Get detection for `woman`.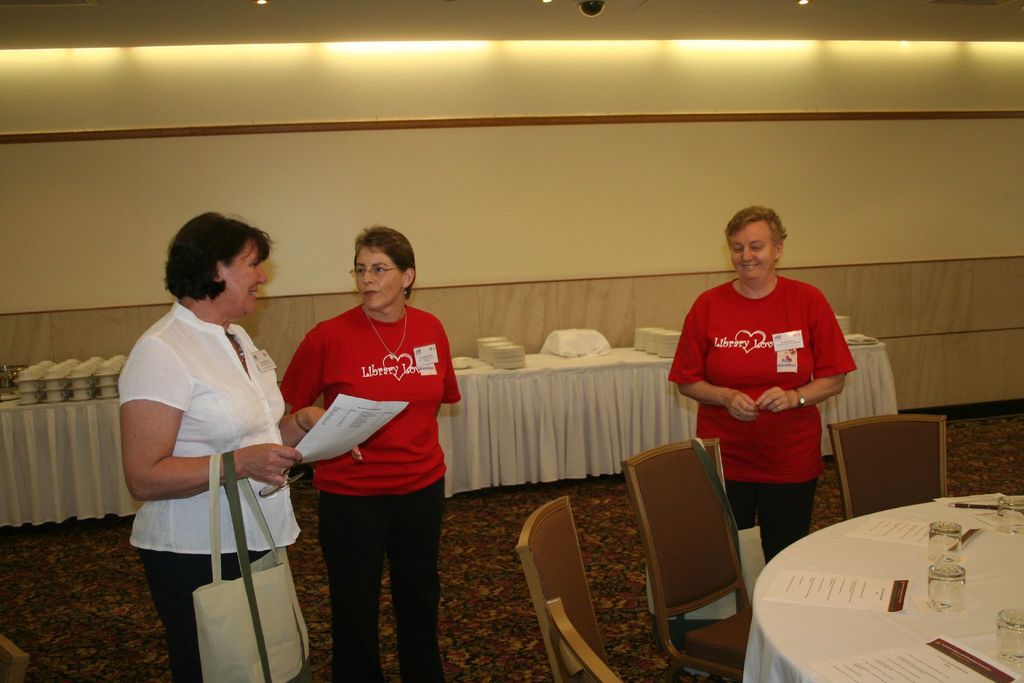
Detection: 114 211 373 682.
